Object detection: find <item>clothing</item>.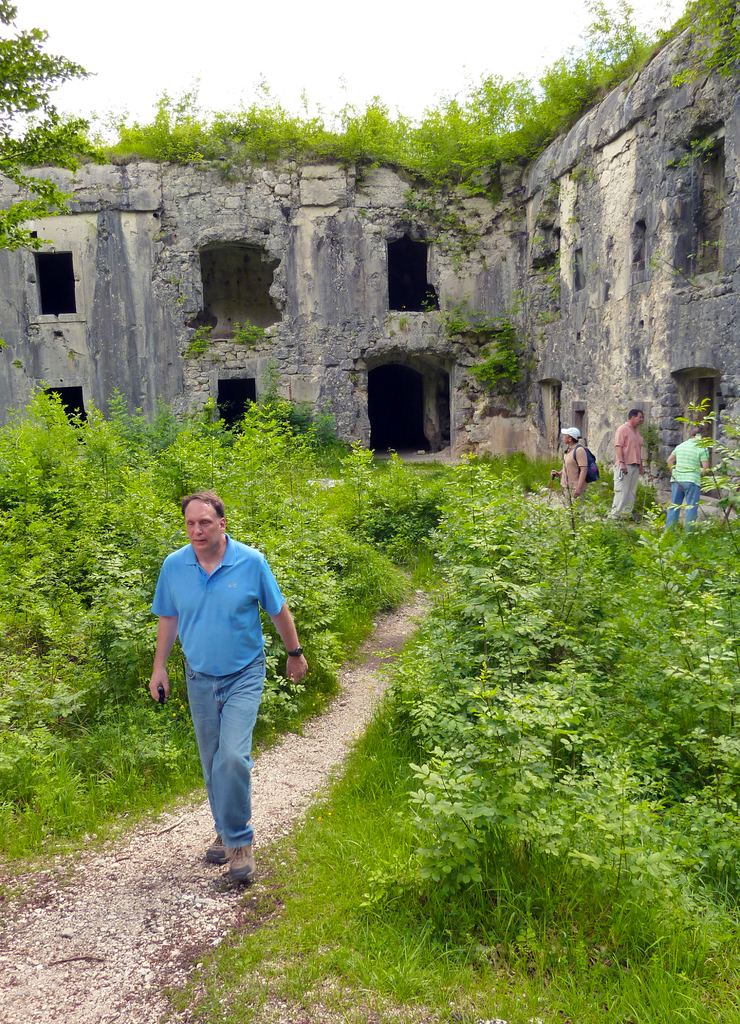
x1=664 y1=431 x2=709 y2=529.
